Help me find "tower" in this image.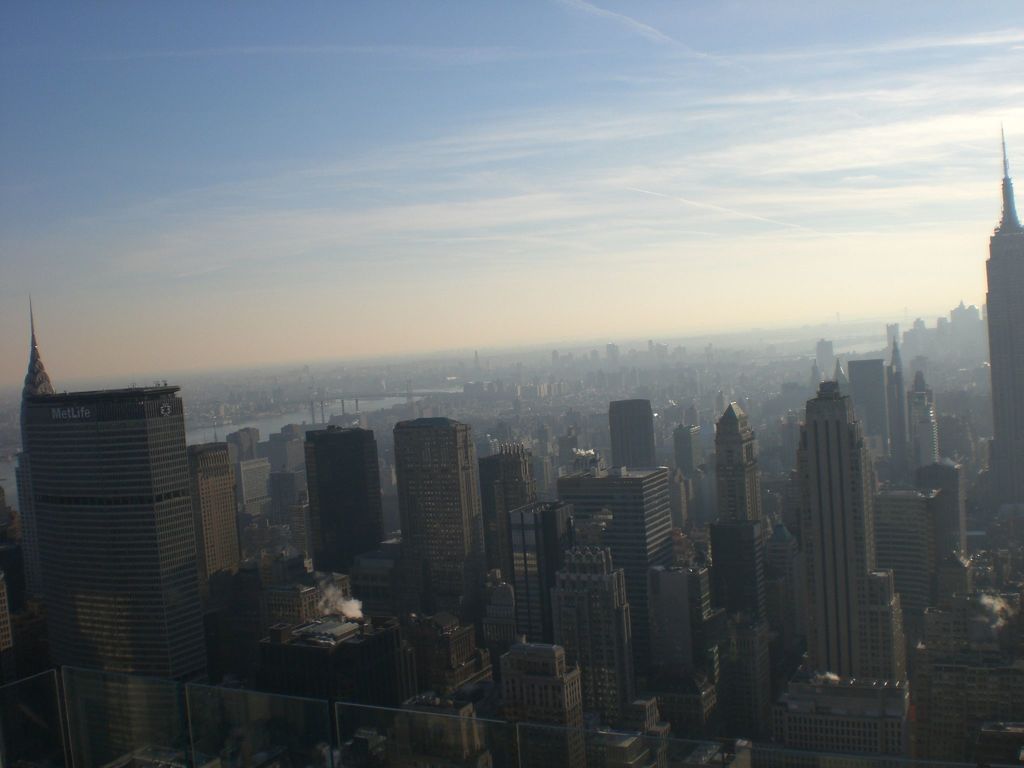
Found it: x1=715, y1=405, x2=755, y2=523.
